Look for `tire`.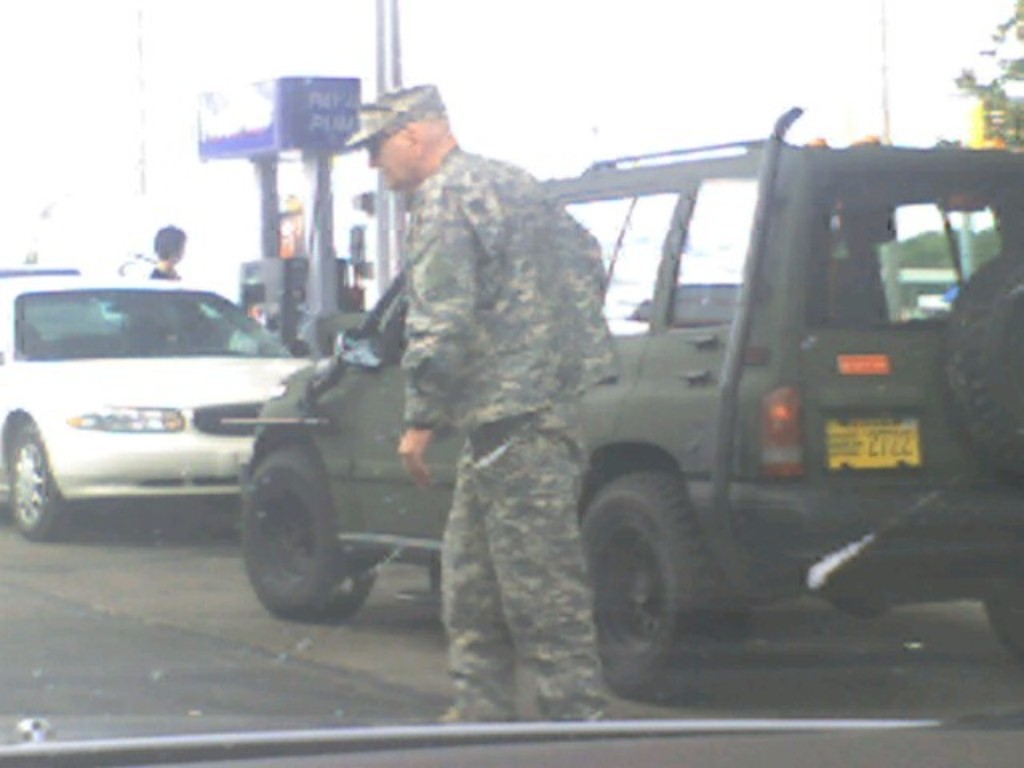
Found: [left=578, top=472, right=746, bottom=702].
